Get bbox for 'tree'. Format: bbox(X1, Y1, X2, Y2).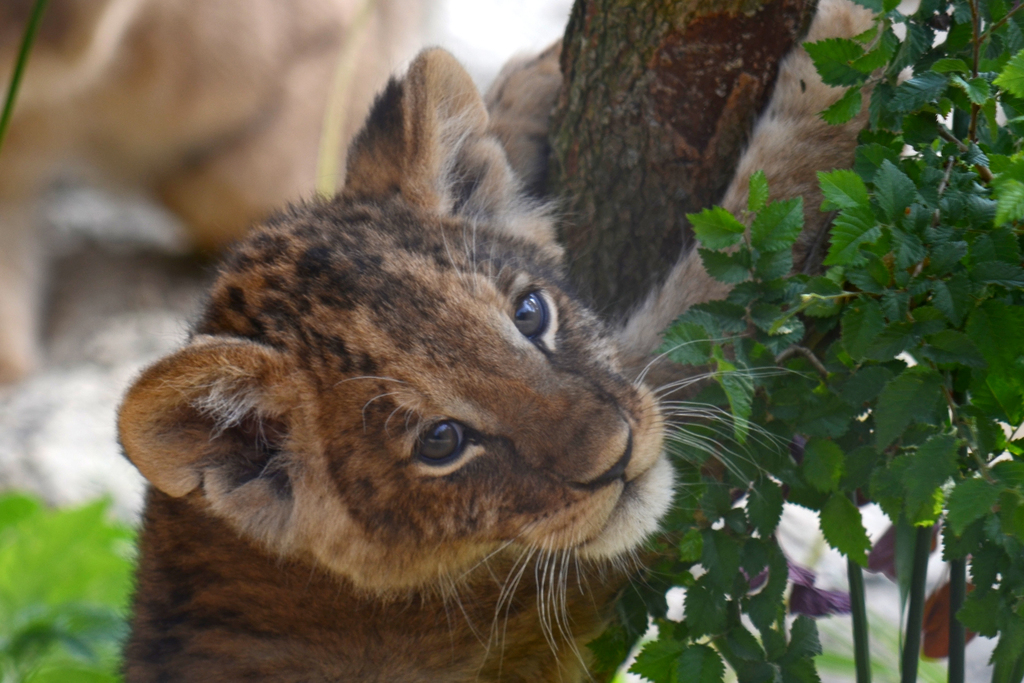
bbox(537, 0, 1023, 682).
